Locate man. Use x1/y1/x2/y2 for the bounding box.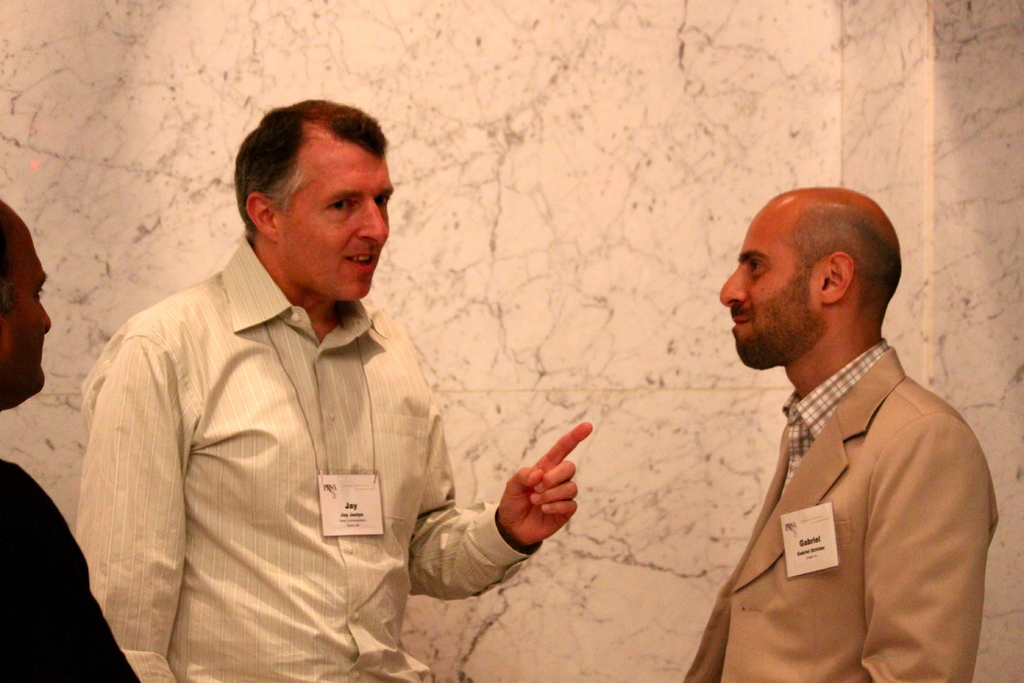
79/97/591/682.
